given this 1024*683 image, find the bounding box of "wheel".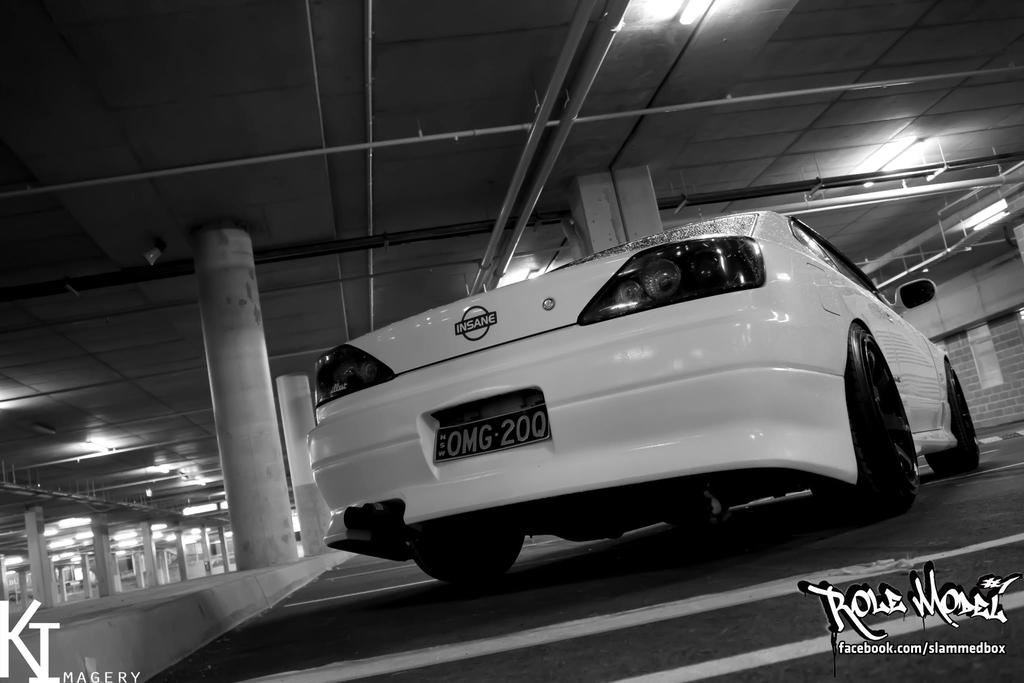
left=845, top=308, right=925, bottom=525.
